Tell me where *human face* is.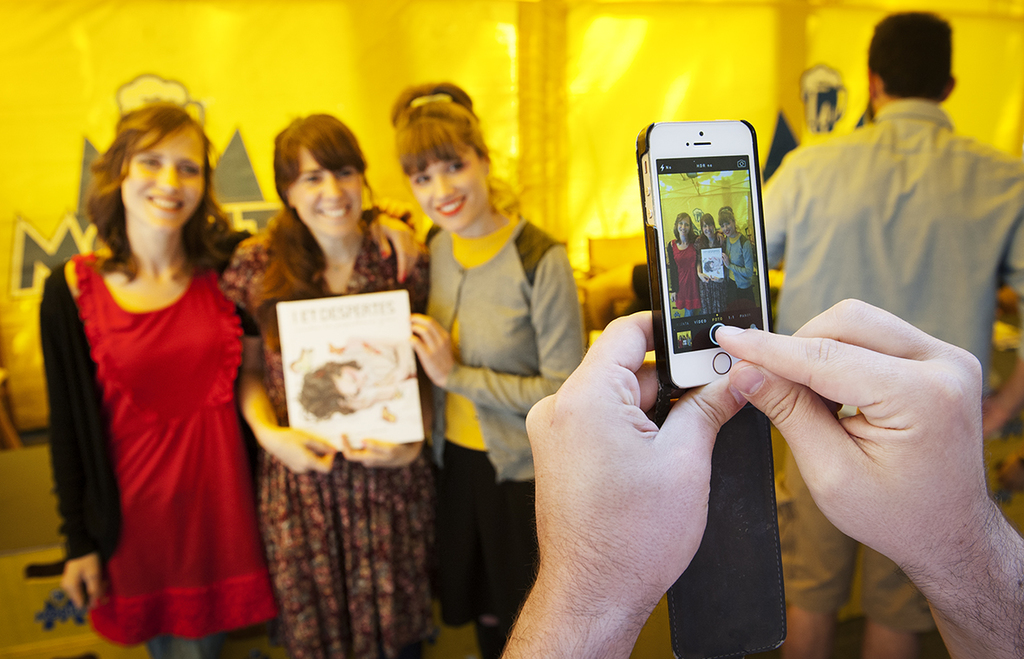
*human face* is at {"left": 413, "top": 156, "right": 487, "bottom": 229}.
